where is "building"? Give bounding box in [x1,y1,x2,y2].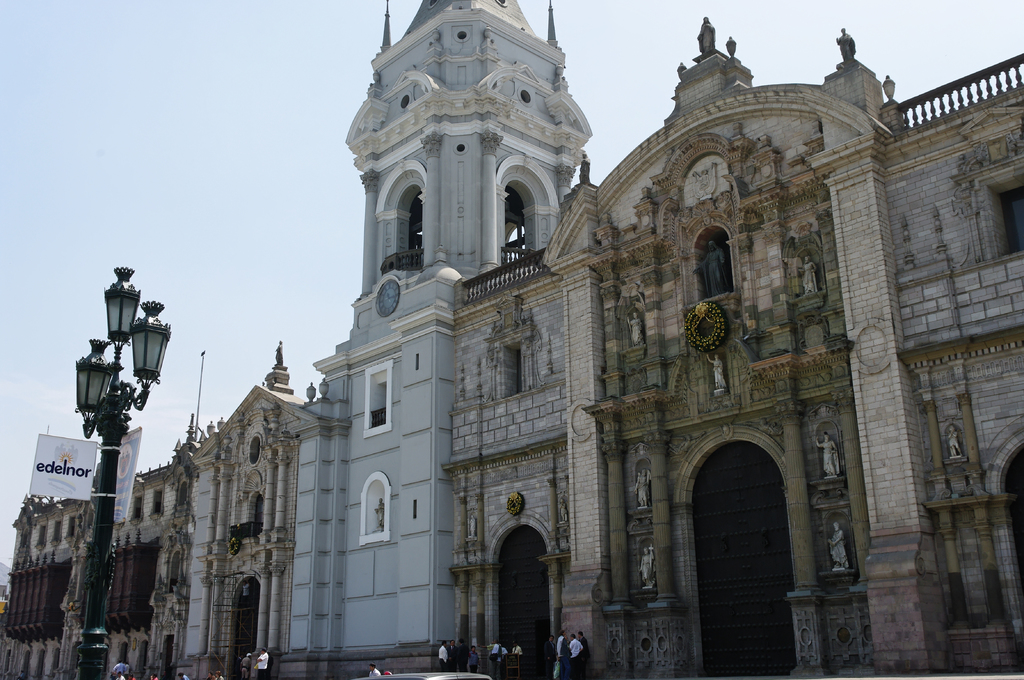
[0,0,1023,679].
